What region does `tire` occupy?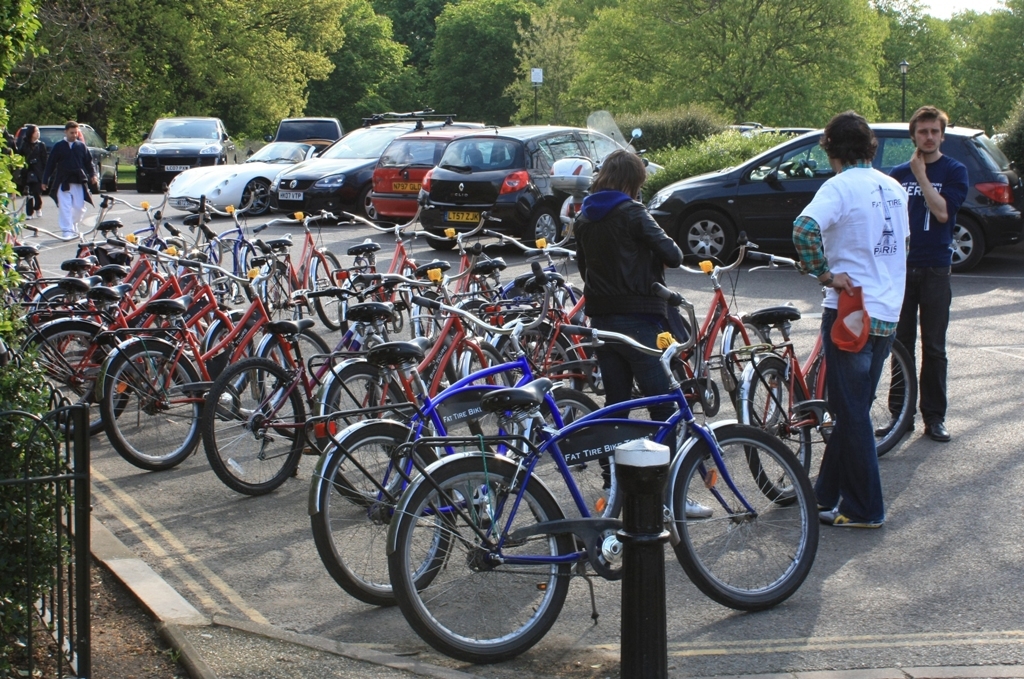
<bbox>527, 206, 563, 245</bbox>.
